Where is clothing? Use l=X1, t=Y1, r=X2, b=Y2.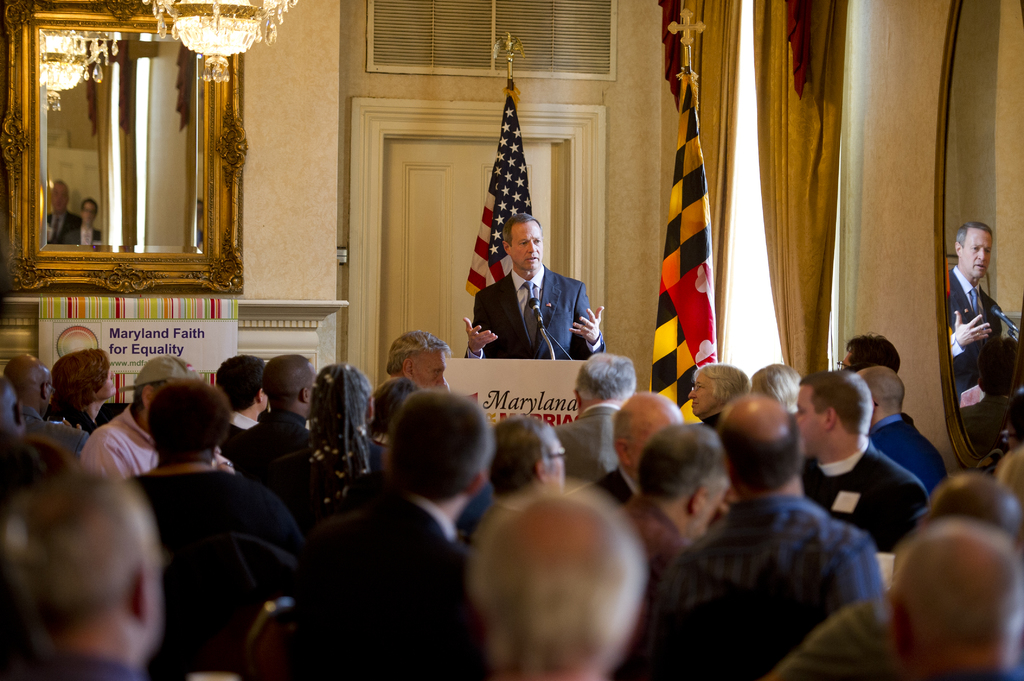
l=559, t=401, r=620, b=482.
